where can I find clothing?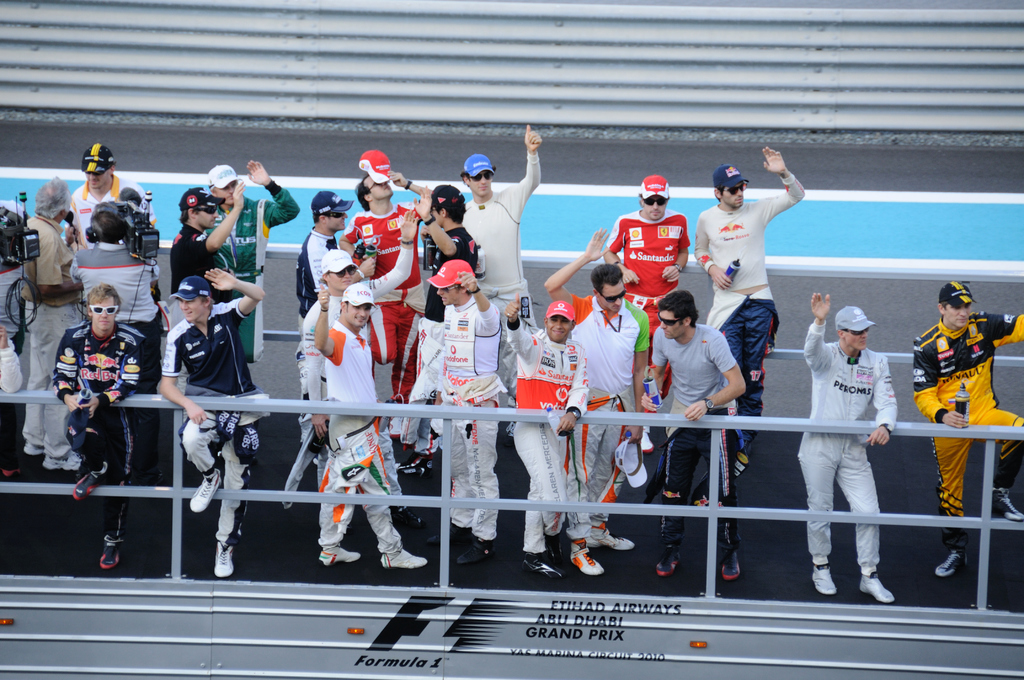
You can find it at x1=159 y1=293 x2=258 y2=546.
